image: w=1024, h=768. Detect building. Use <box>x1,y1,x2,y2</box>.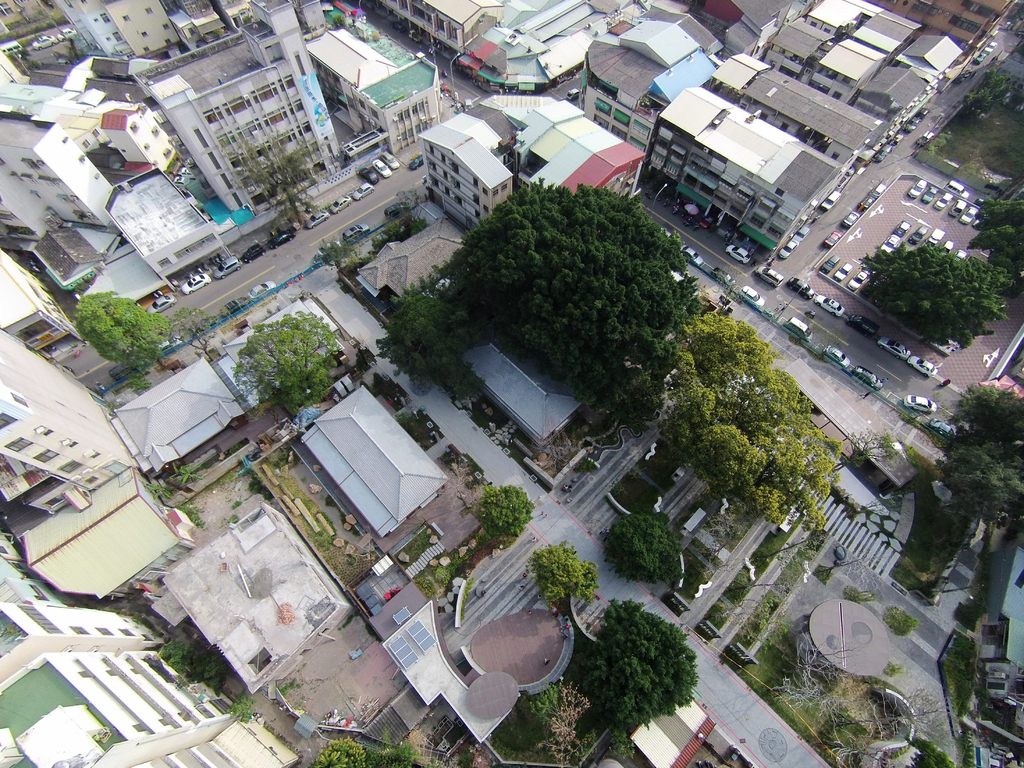
<box>624,67,865,258</box>.
